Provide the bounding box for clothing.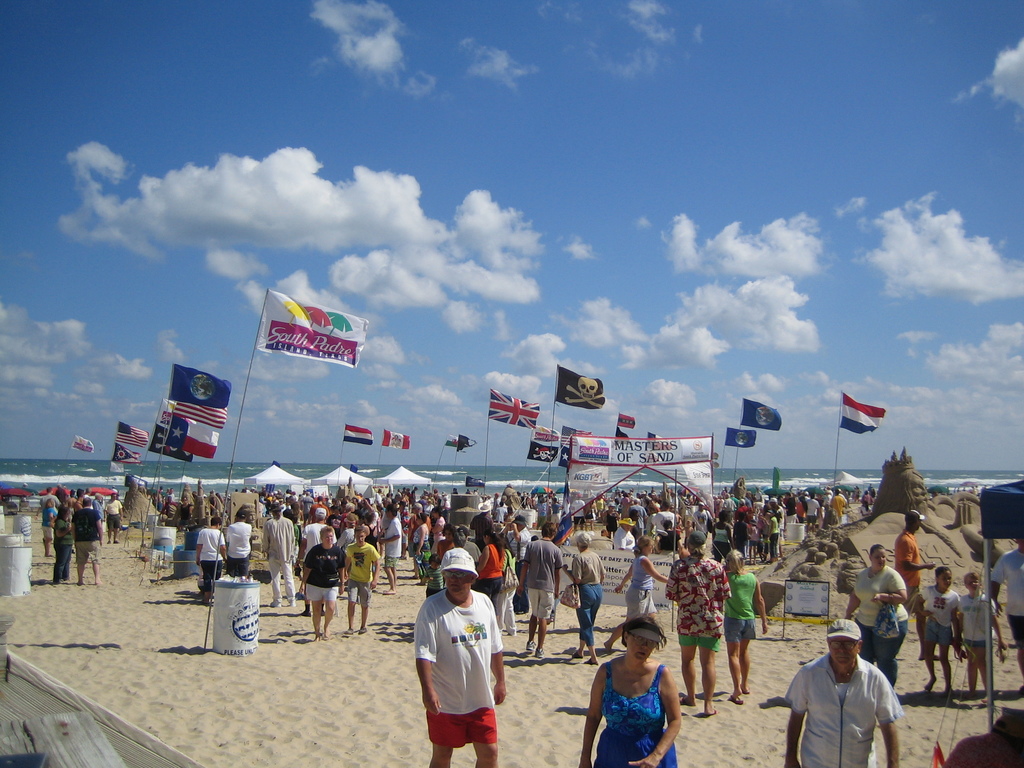
{"x1": 495, "y1": 505, "x2": 507, "y2": 521}.
